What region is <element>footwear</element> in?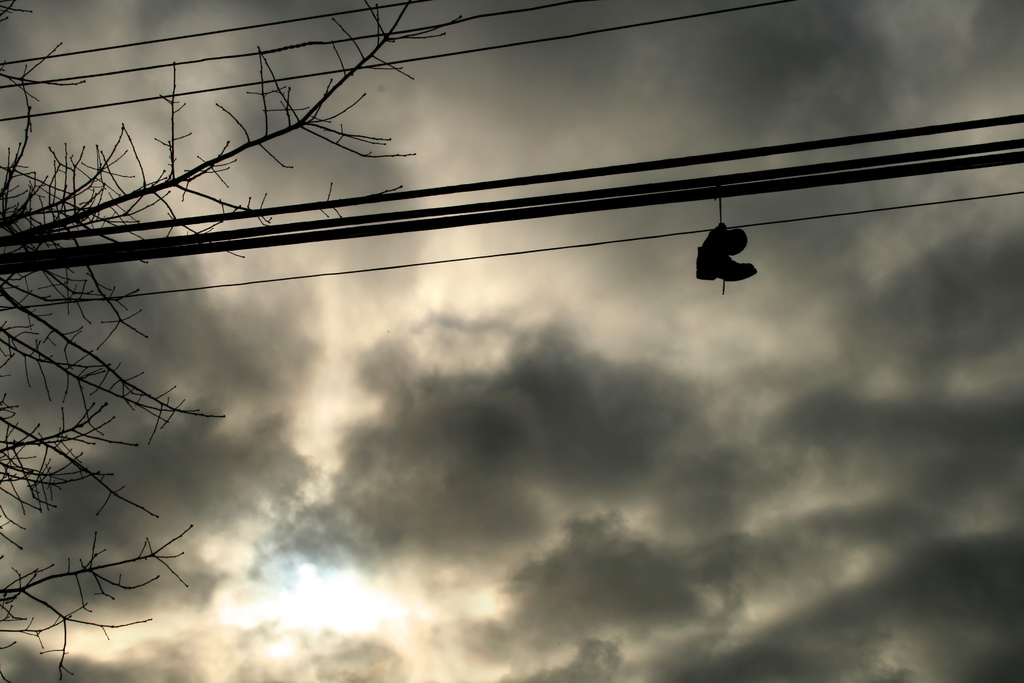
701, 224, 750, 259.
